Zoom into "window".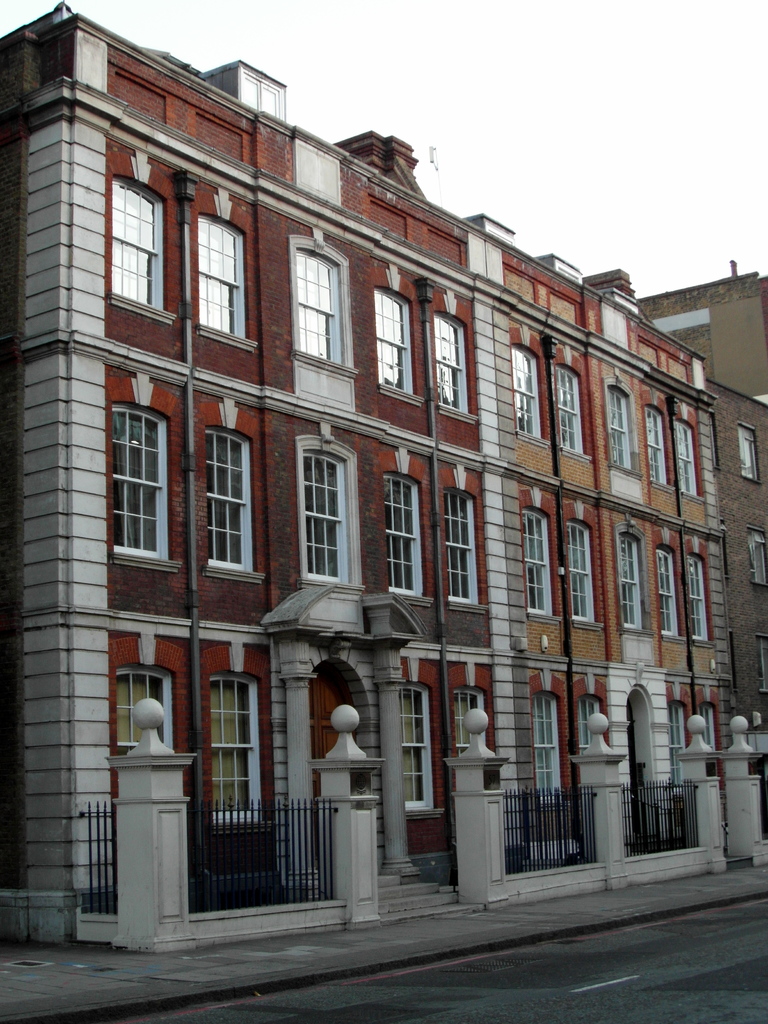
Zoom target: [429, 317, 465, 404].
